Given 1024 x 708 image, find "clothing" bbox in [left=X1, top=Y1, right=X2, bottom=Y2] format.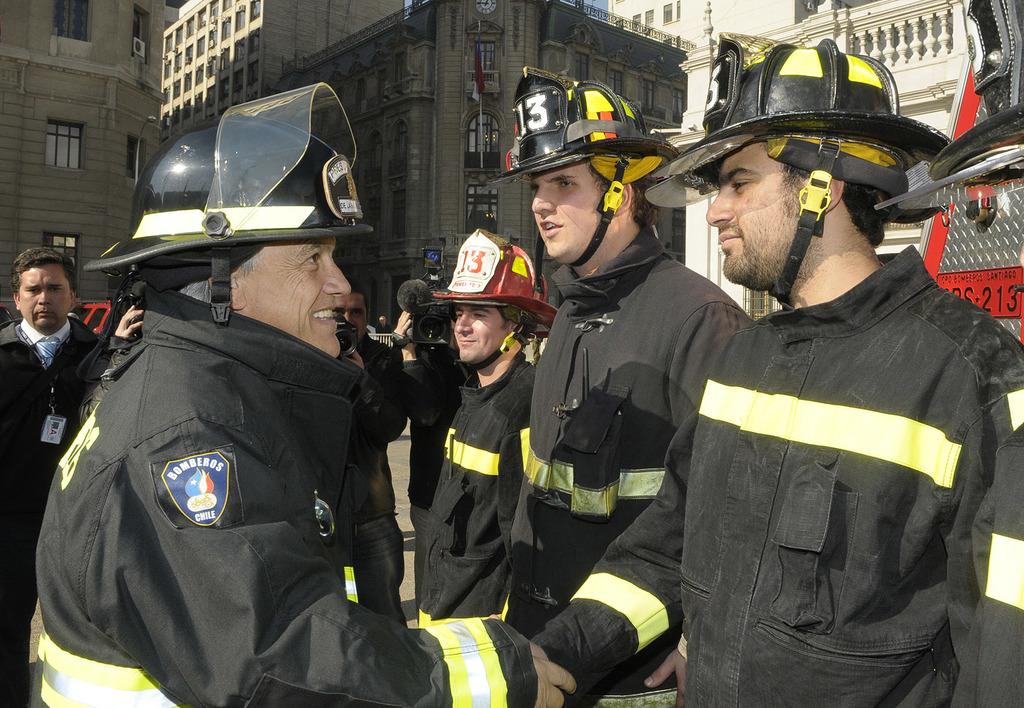
[left=496, top=228, right=754, bottom=707].
